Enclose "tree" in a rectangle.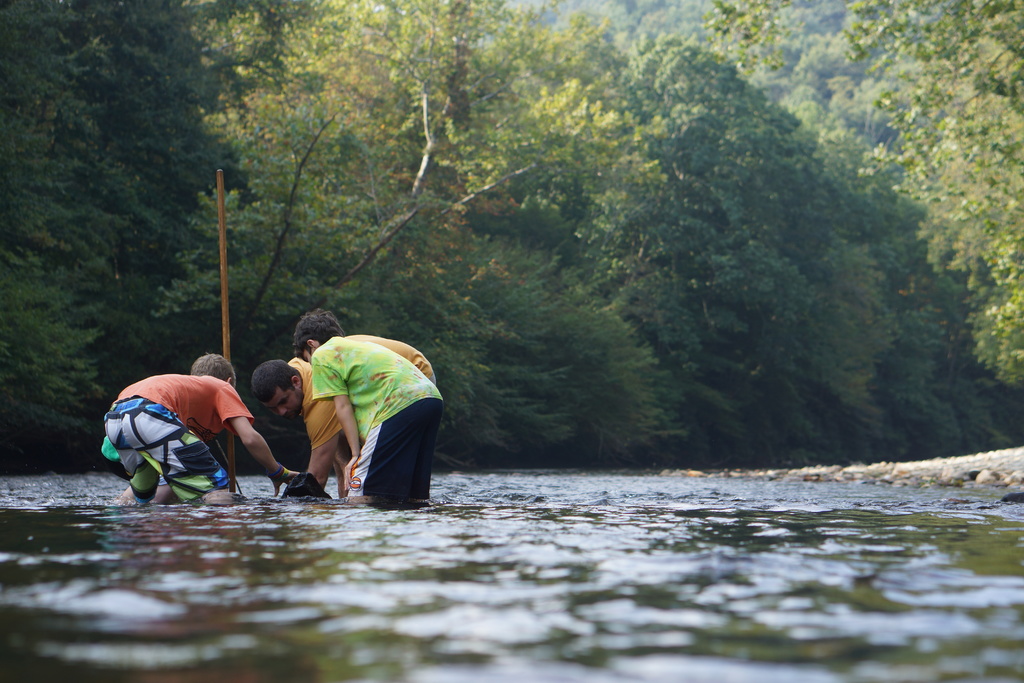
detection(685, 0, 1023, 463).
